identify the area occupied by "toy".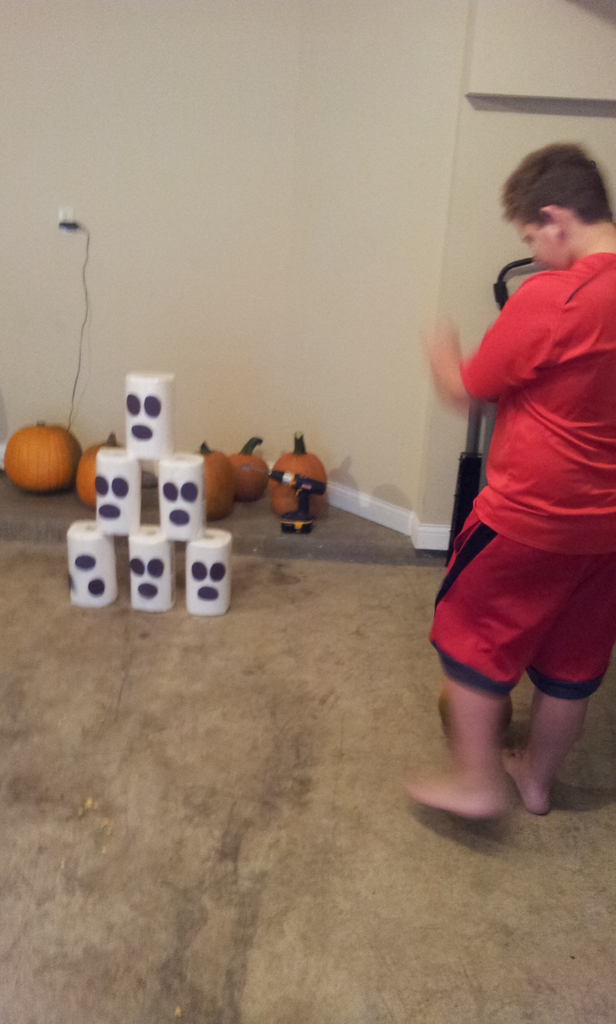
Area: 270,435,329,518.
